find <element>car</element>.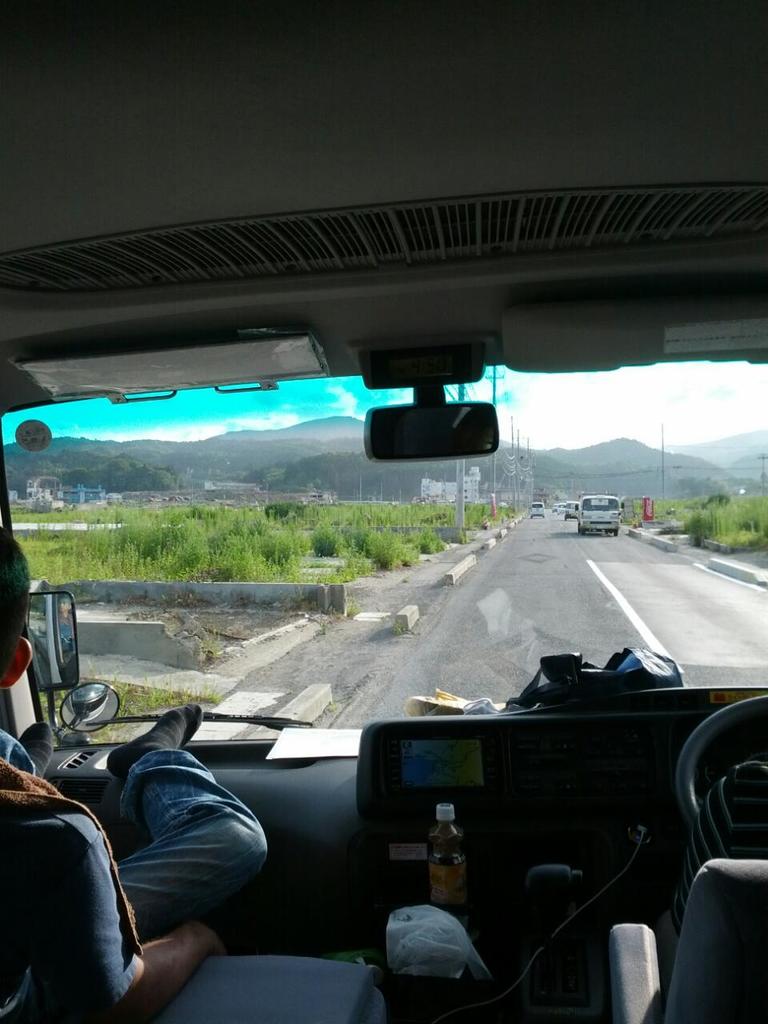
531:502:543:518.
